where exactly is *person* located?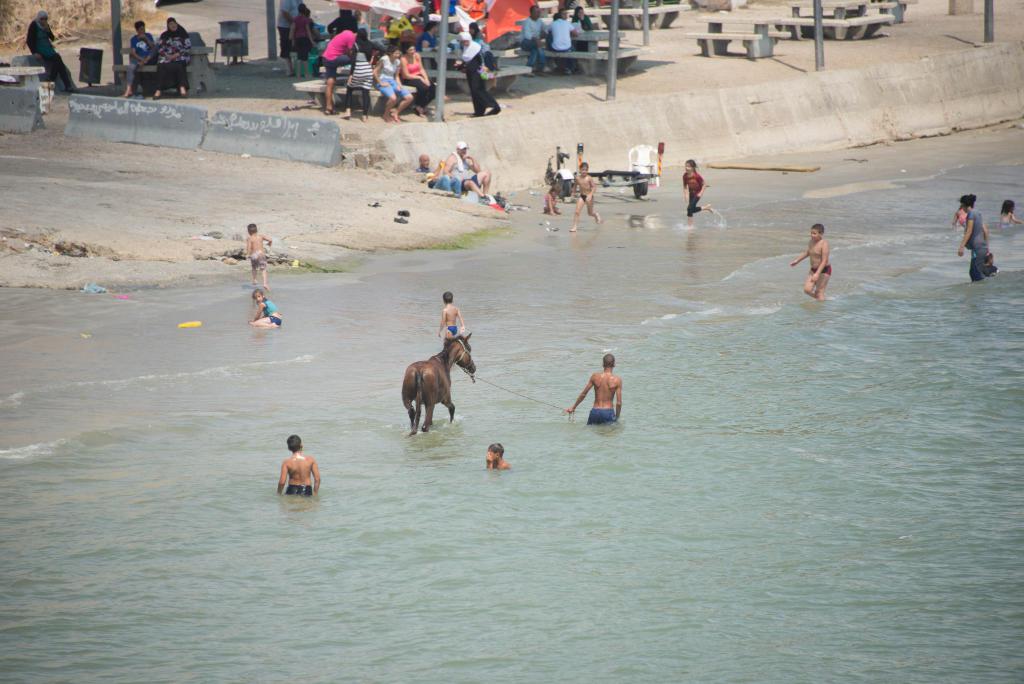
Its bounding box is x1=488 y1=441 x2=514 y2=473.
